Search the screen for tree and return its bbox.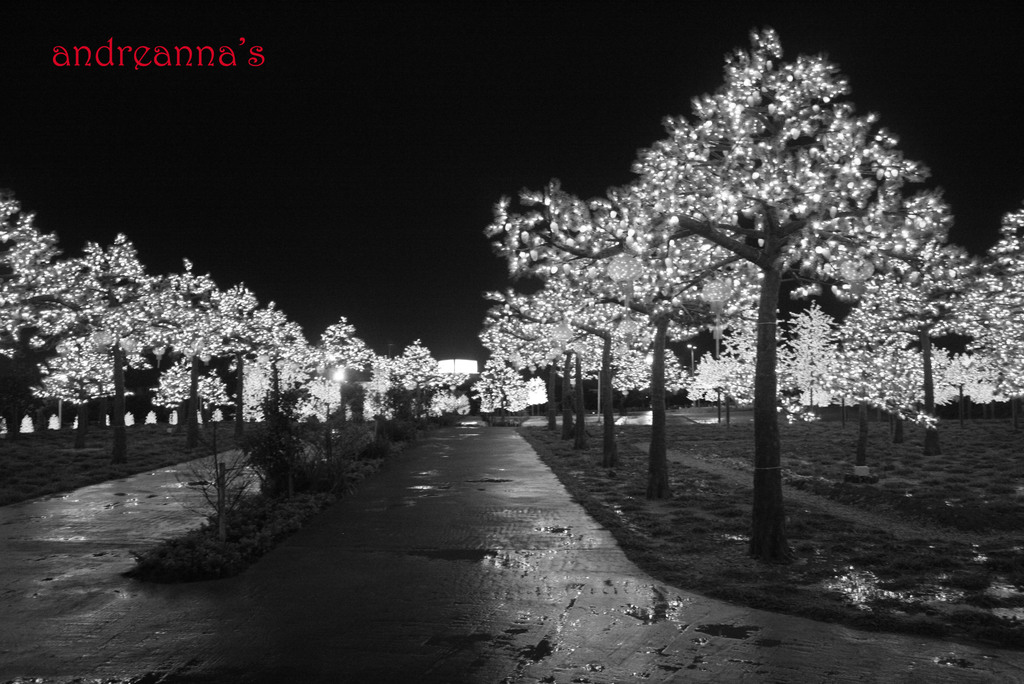
Found: select_region(871, 190, 985, 421).
